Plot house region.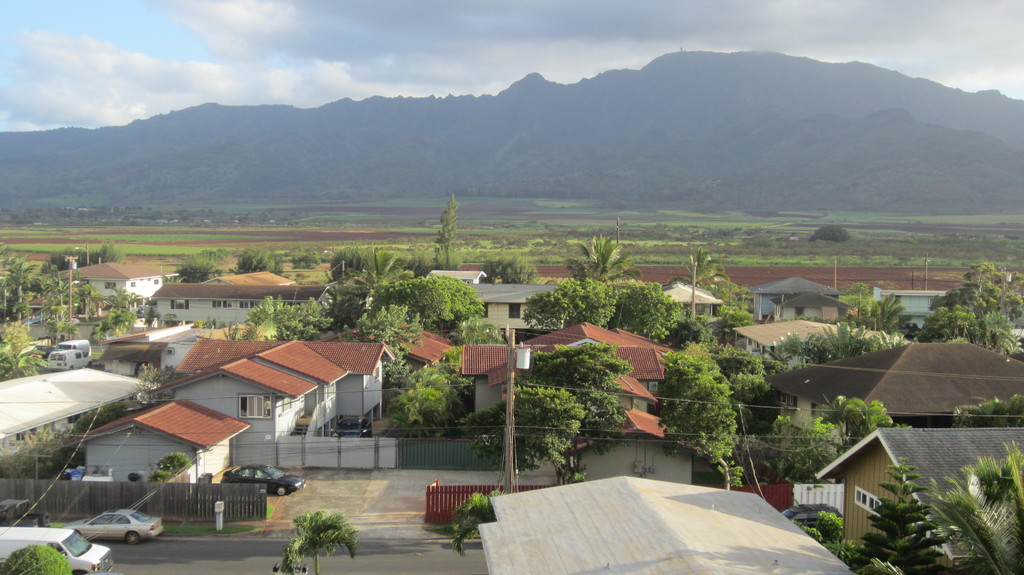
Plotted at 377/347/521/423.
